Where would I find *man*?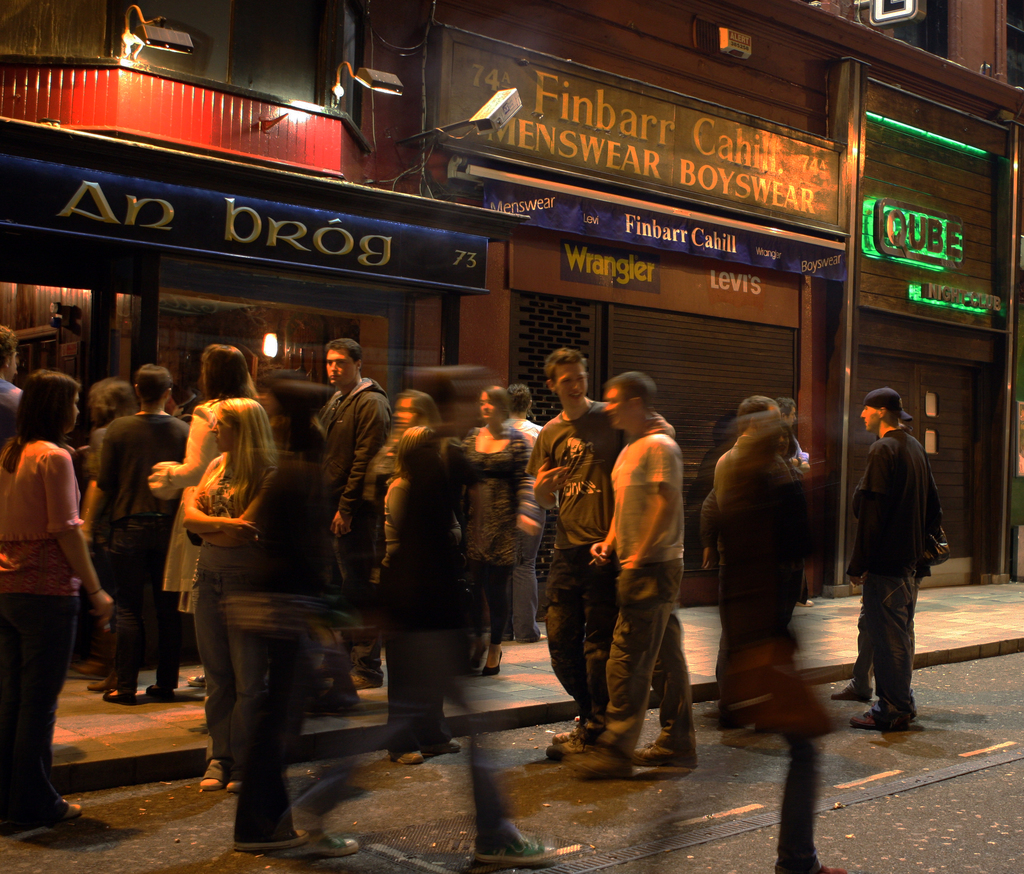
At (770,395,815,609).
